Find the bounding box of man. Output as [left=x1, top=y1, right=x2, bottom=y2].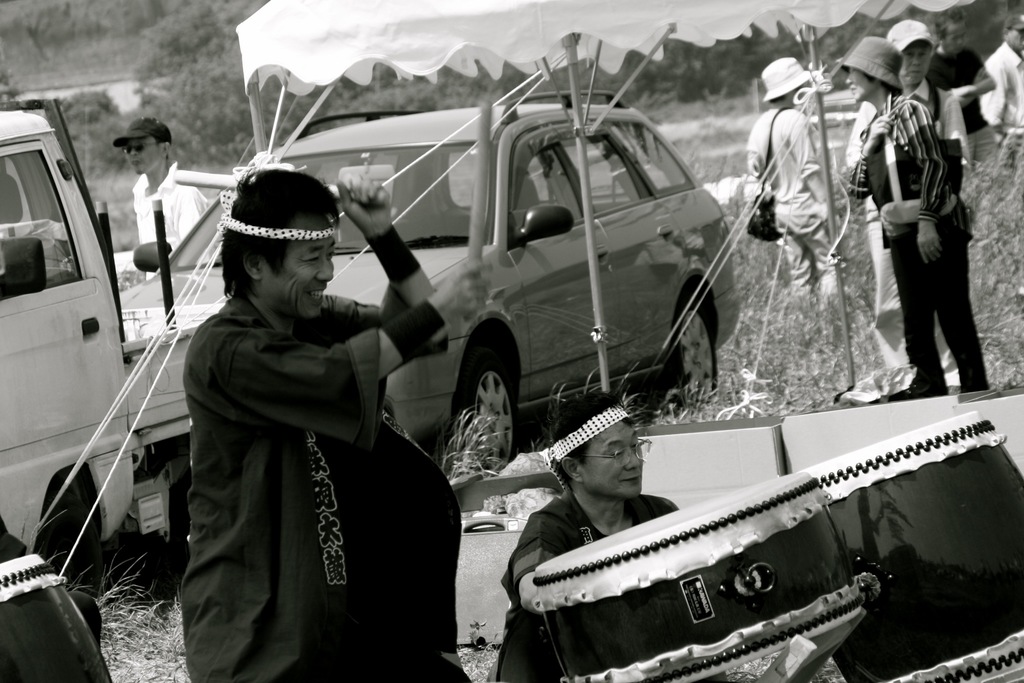
[left=913, top=4, right=1000, bottom=160].
